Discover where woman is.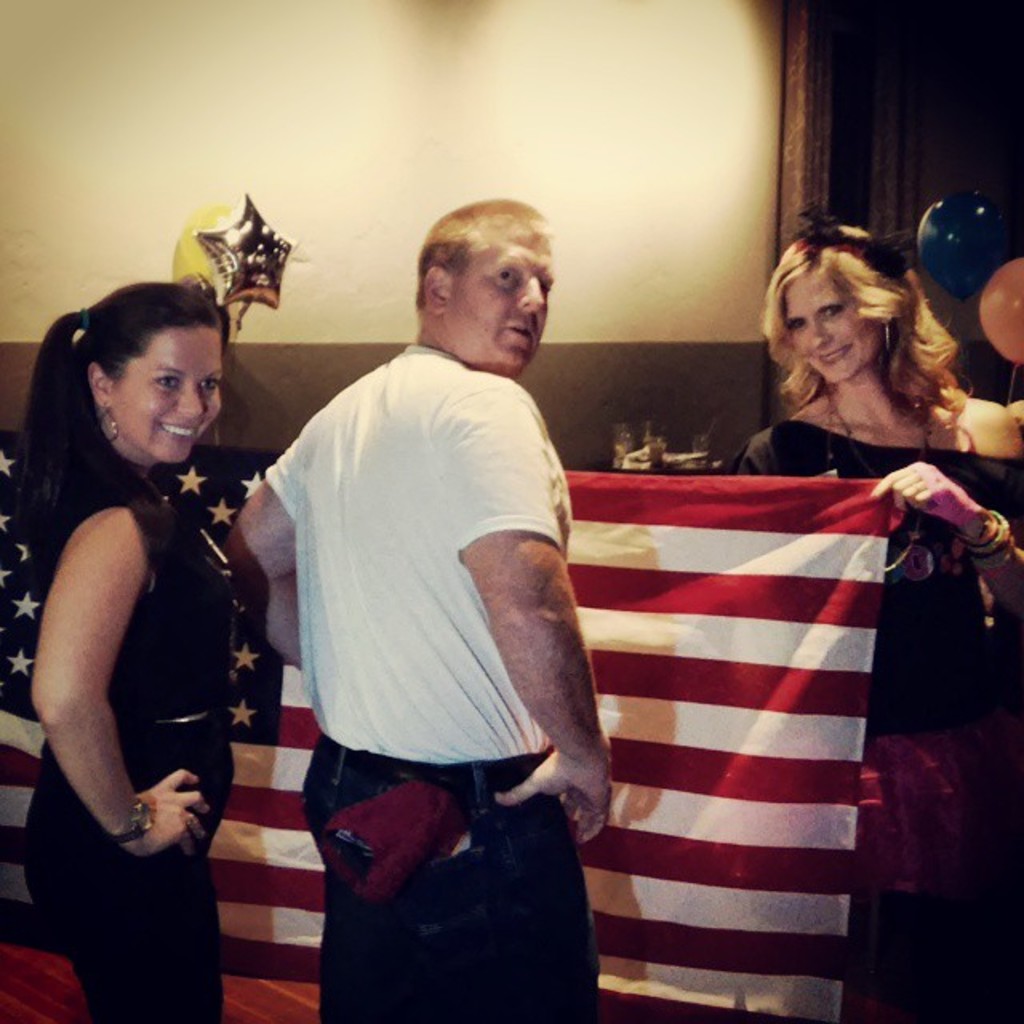
Discovered at <box>706,214,1022,918</box>.
